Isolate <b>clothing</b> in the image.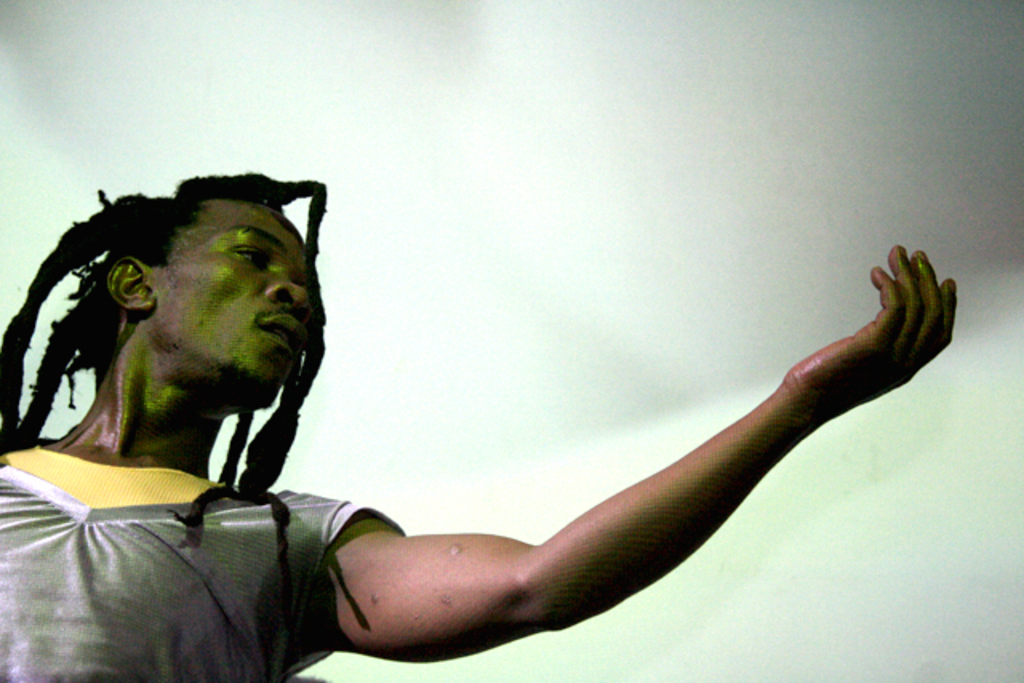
Isolated region: box(0, 438, 408, 681).
